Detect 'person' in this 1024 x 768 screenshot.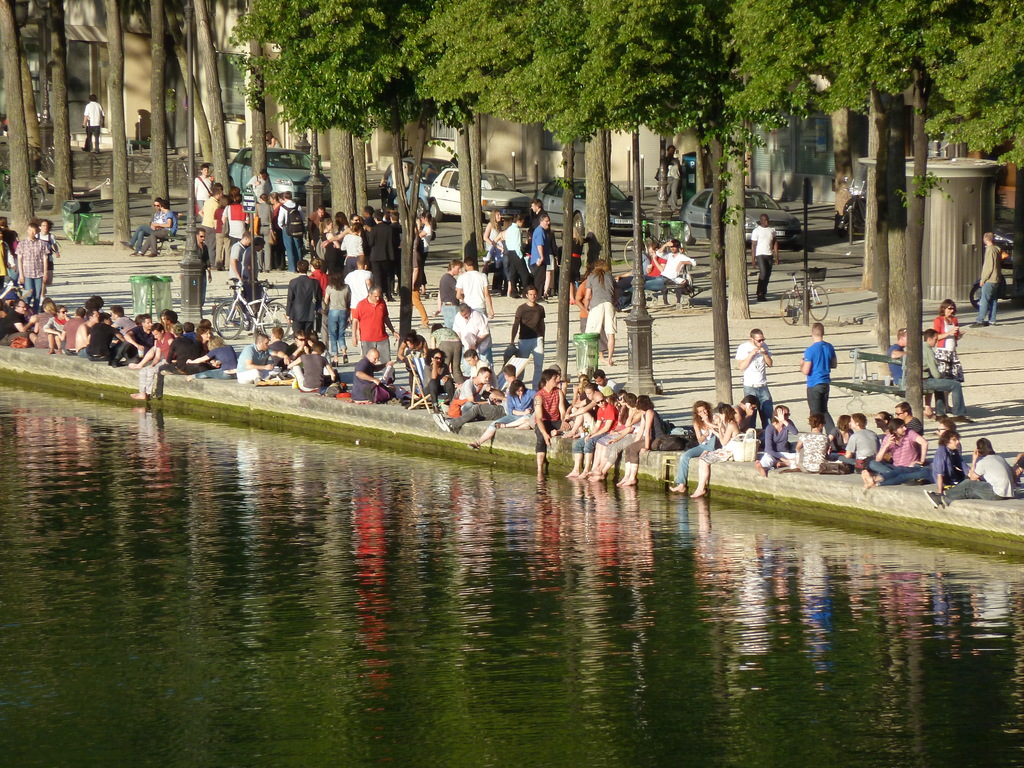
Detection: select_region(749, 211, 780, 301).
